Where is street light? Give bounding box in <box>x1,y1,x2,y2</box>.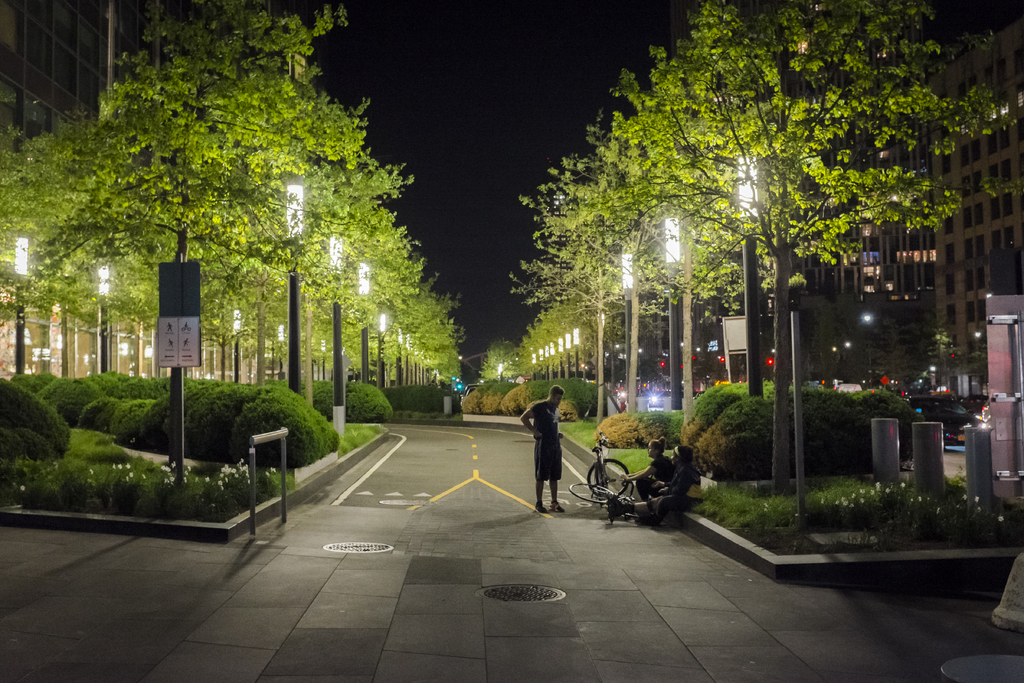
<box>377,311,388,392</box>.
